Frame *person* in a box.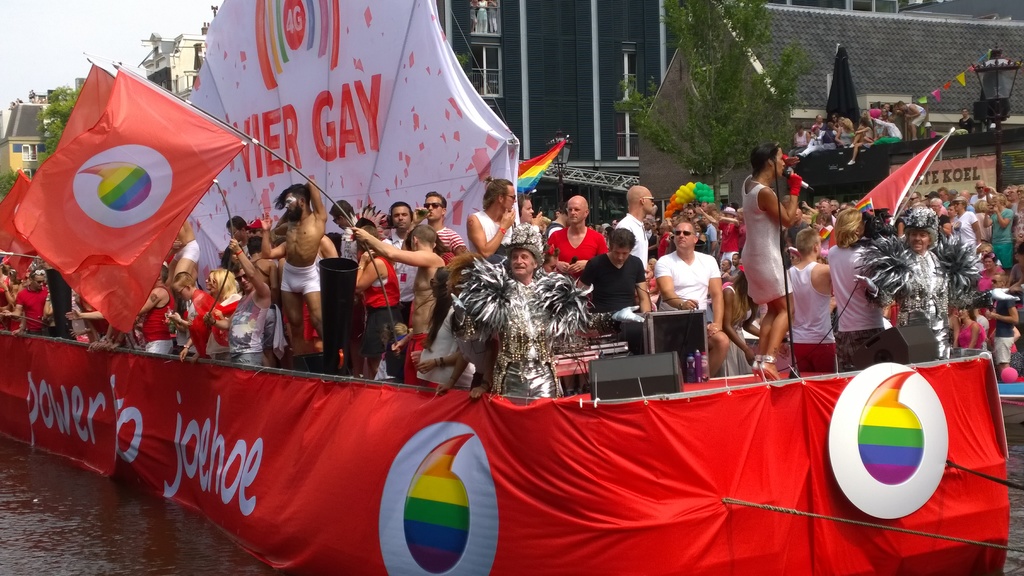
bbox=(585, 223, 650, 322).
